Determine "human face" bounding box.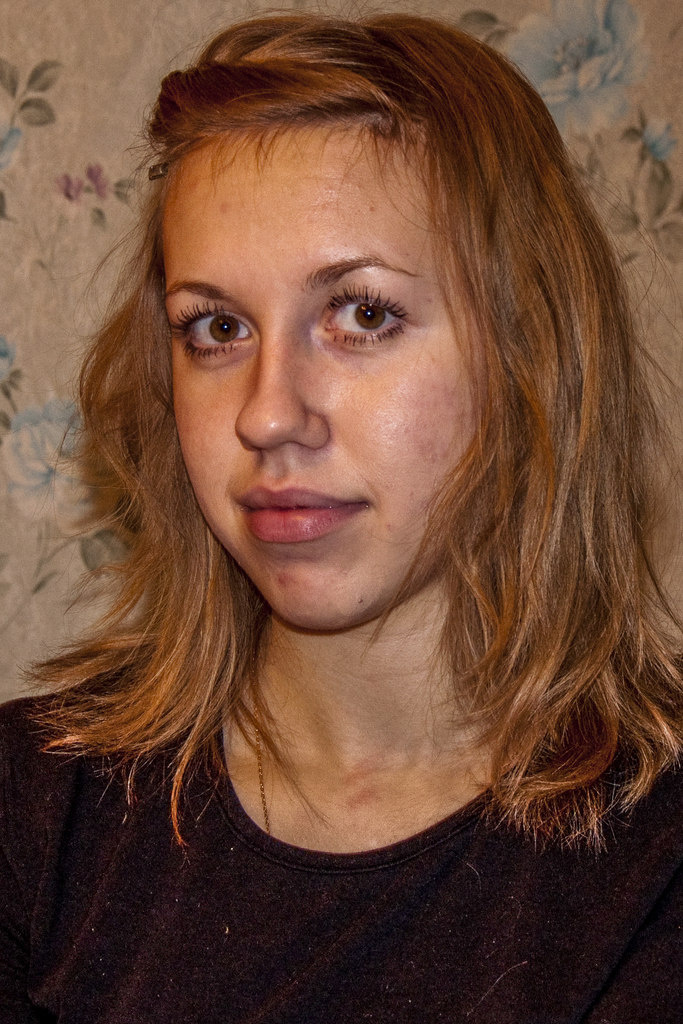
Determined: (left=156, top=116, right=497, bottom=631).
